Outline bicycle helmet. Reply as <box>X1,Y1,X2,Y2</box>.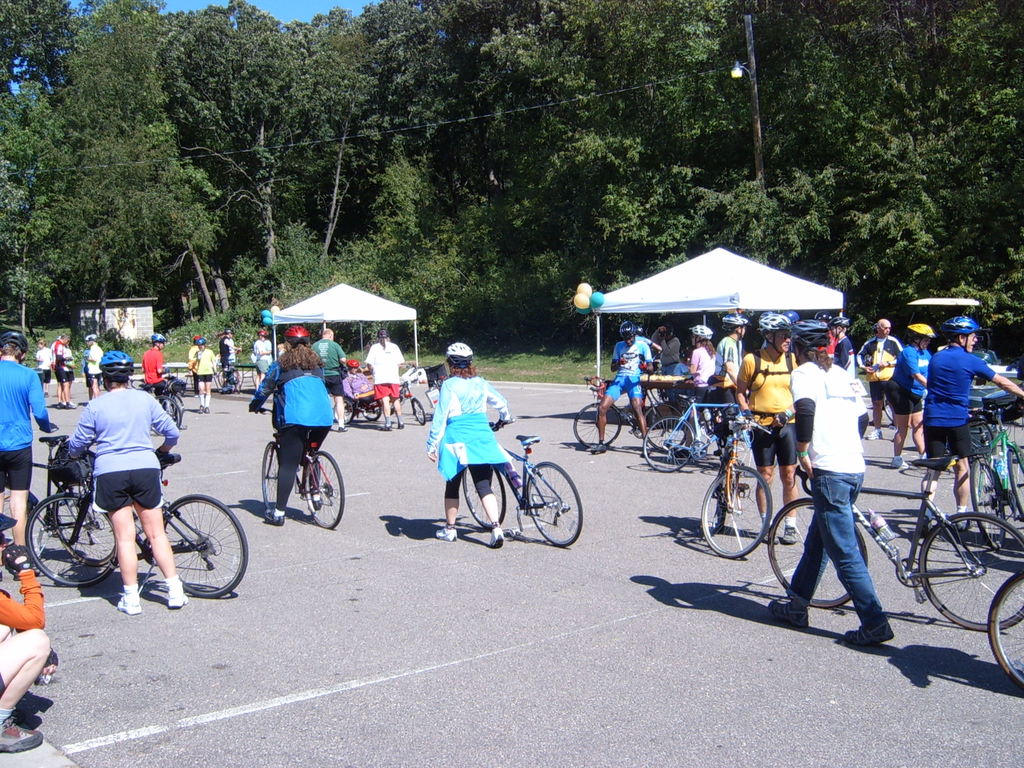
<box>287,323,305,343</box>.
